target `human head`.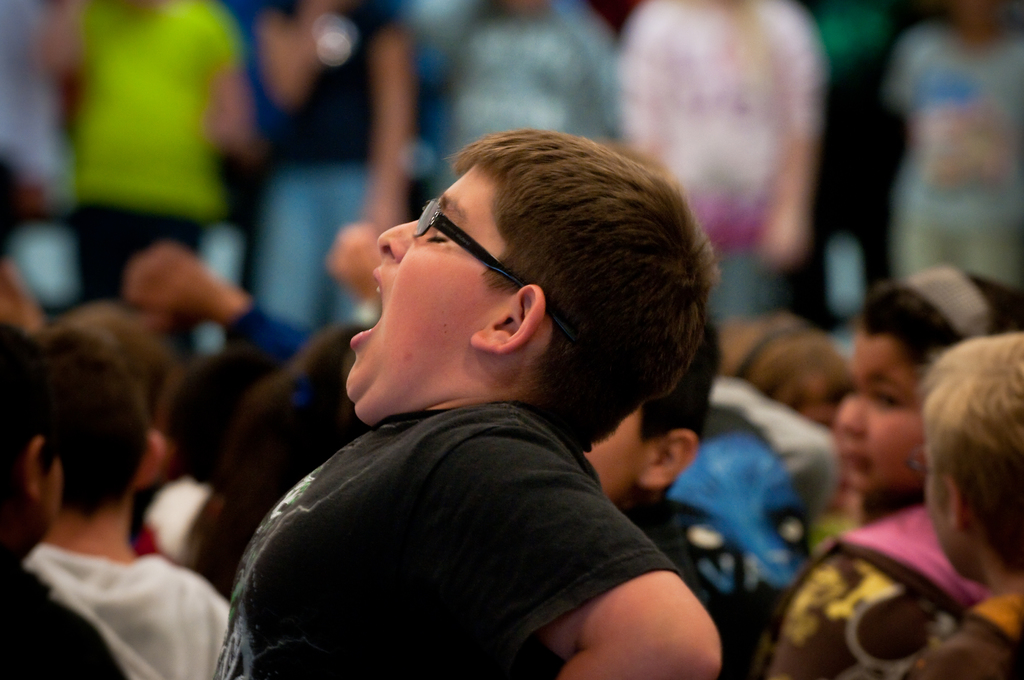
Target region: 274, 320, 370, 469.
